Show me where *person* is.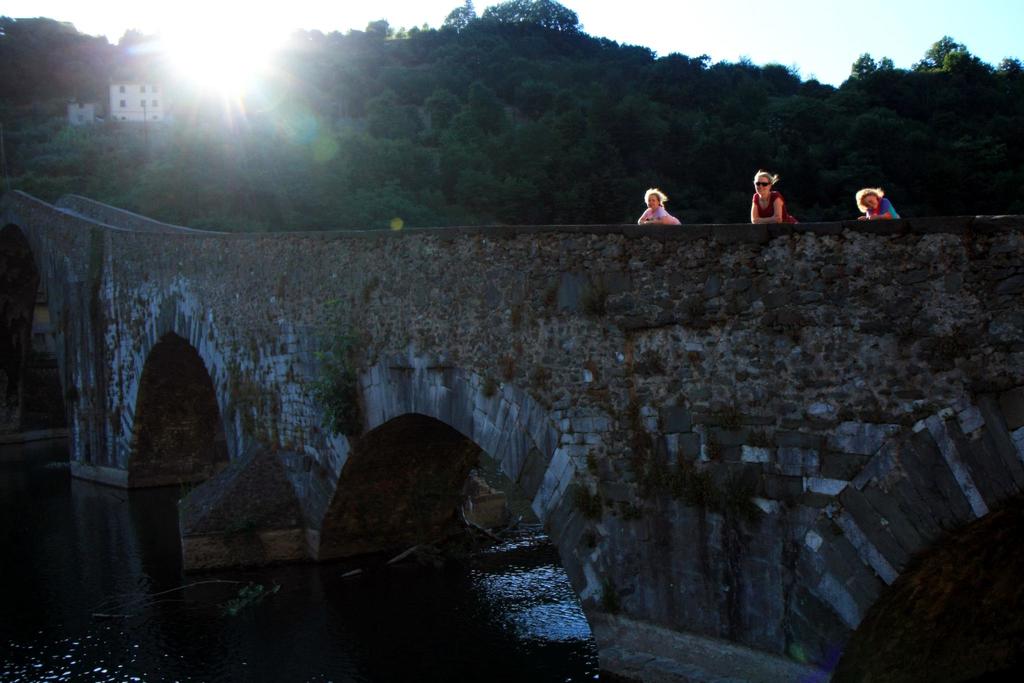
*person* is at region(752, 152, 805, 226).
